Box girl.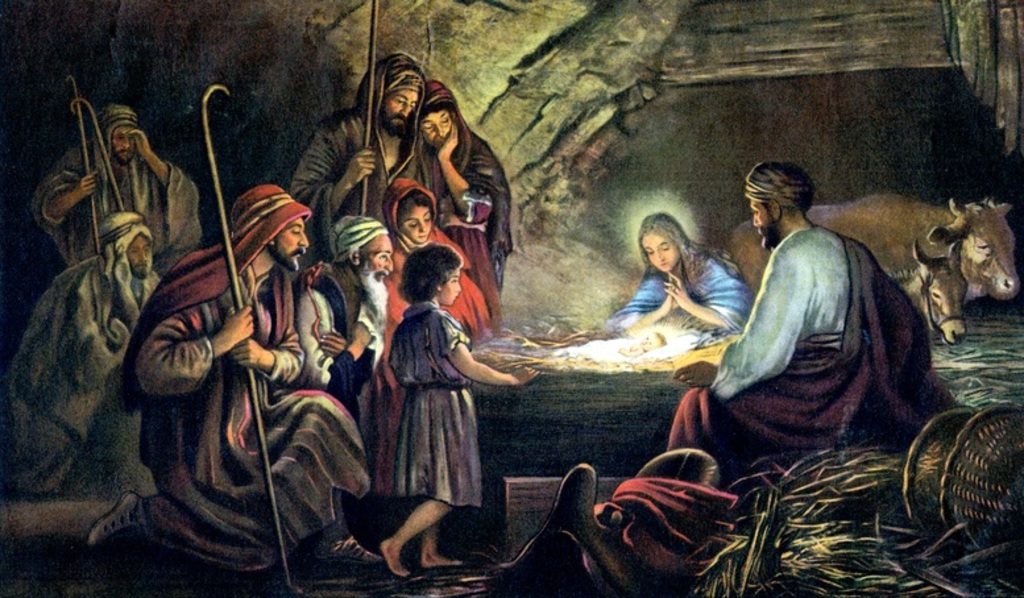
pyautogui.locateOnScreen(370, 179, 492, 495).
